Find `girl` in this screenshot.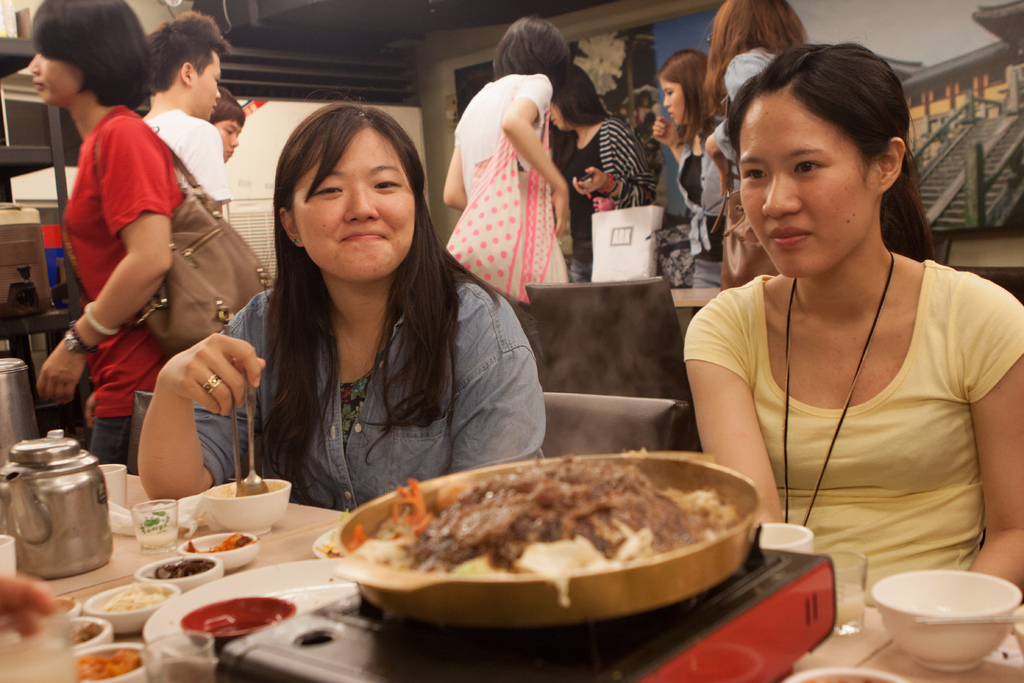
The bounding box for `girl` is x1=706 y1=0 x2=815 y2=302.
